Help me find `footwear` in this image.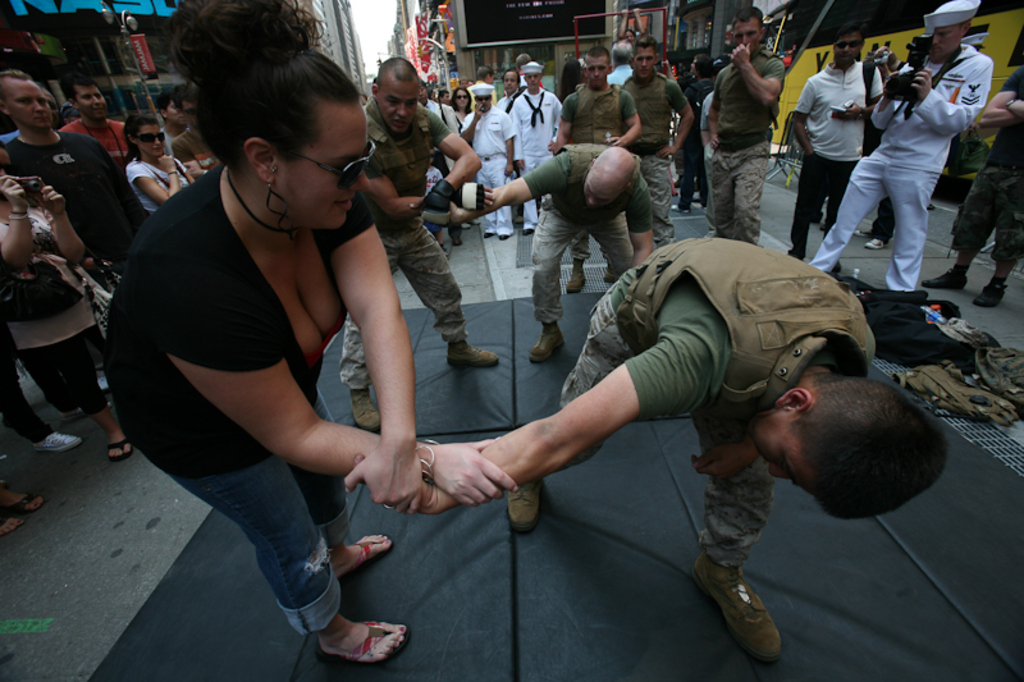
Found it: [867,237,883,251].
